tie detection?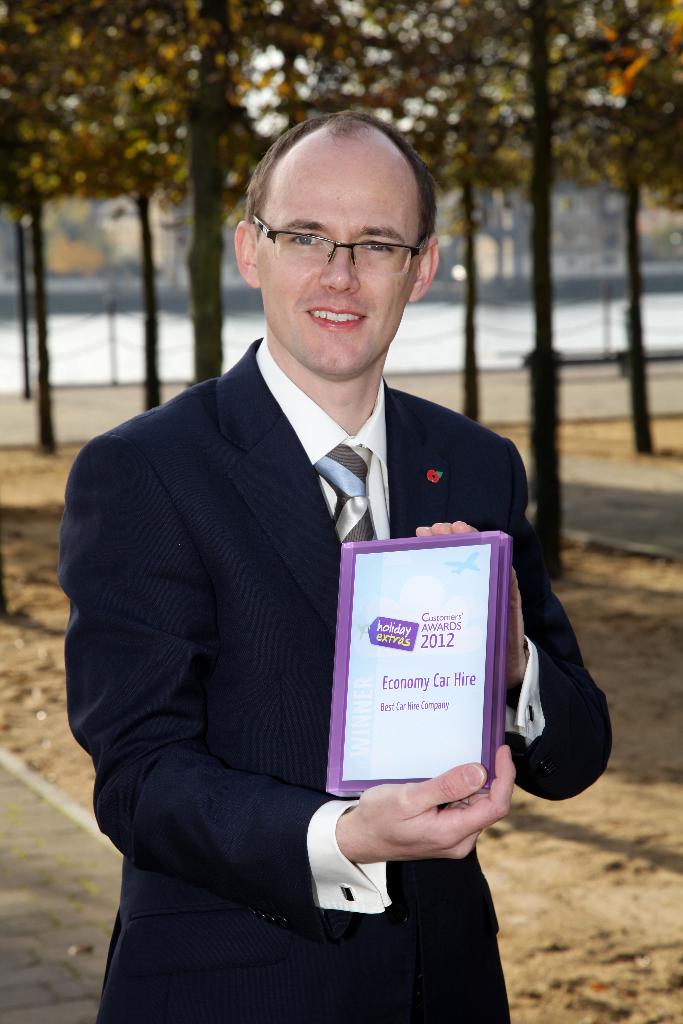
317,444,384,547
